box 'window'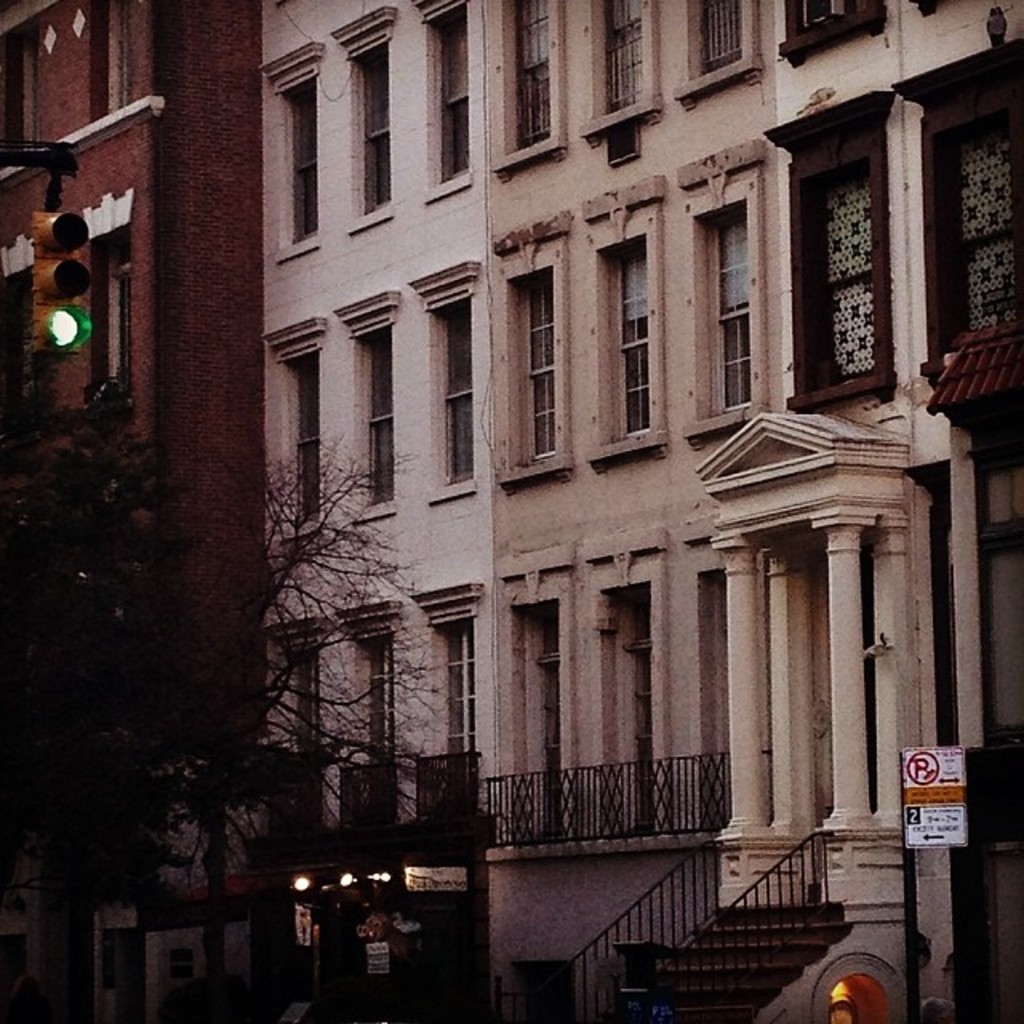
box=[698, 555, 774, 824]
